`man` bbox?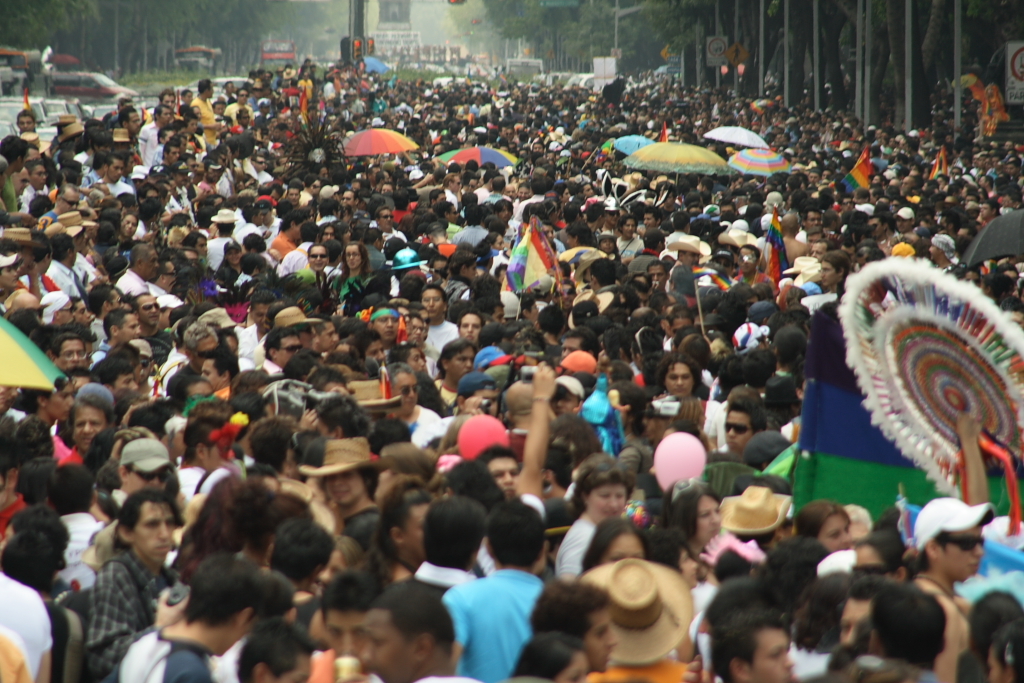
[left=279, top=224, right=317, bottom=280]
